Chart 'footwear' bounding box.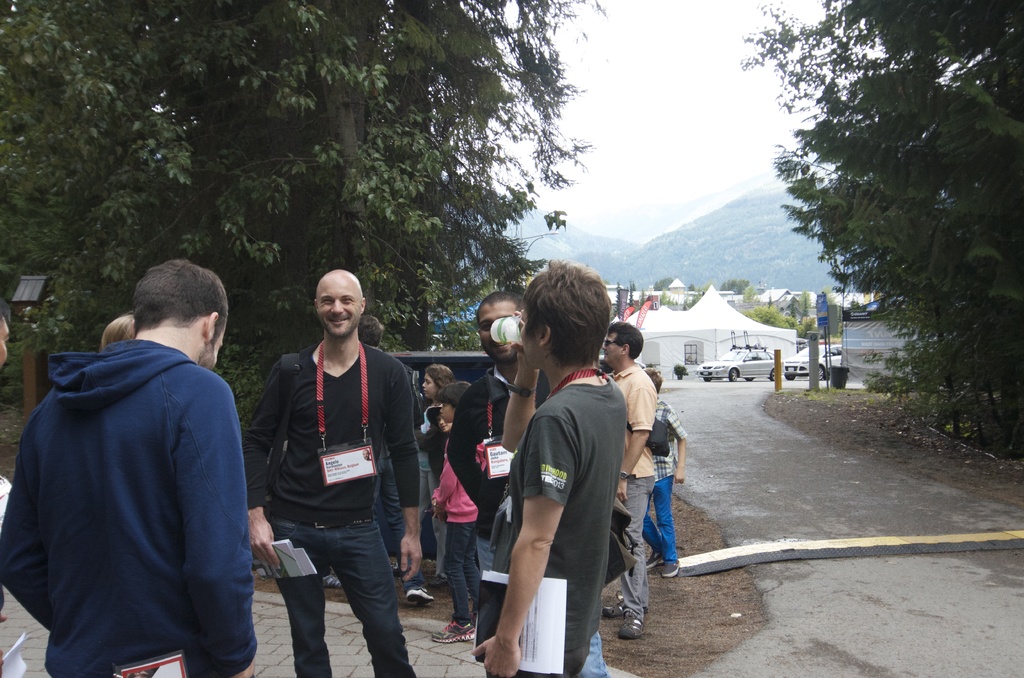
Charted: bbox(430, 619, 476, 643).
